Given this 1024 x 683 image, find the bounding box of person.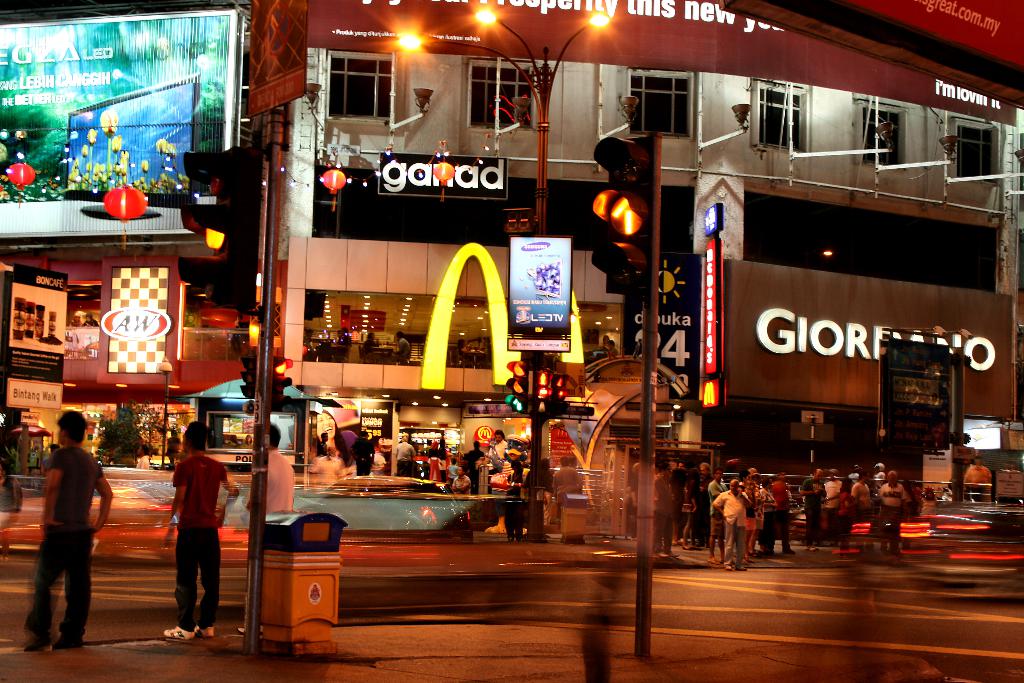
769 469 793 555.
